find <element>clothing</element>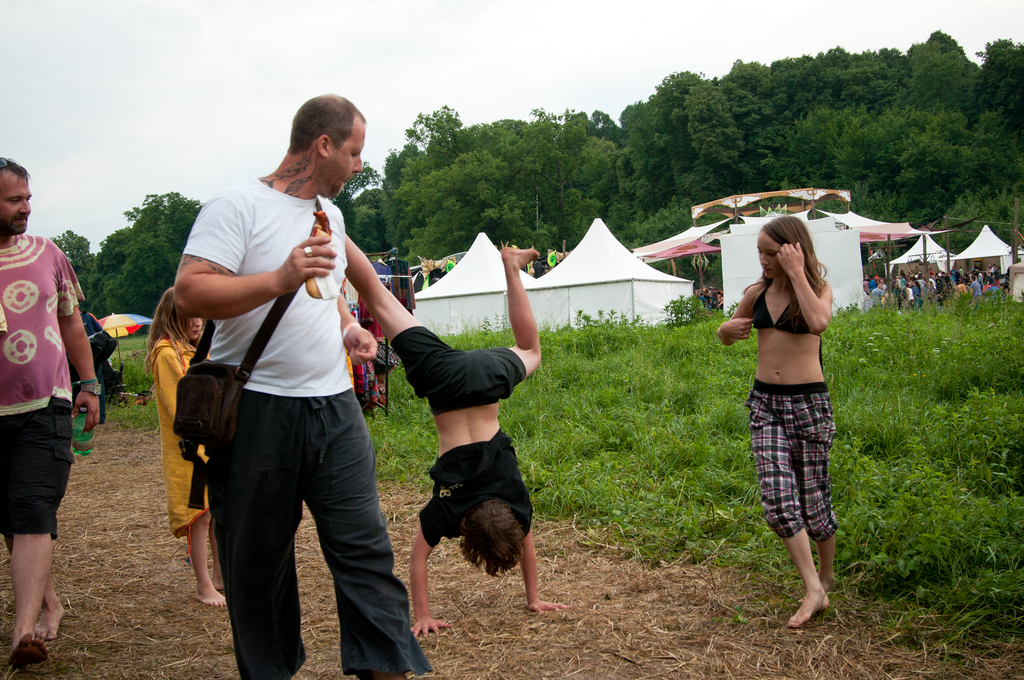
[740, 378, 838, 542]
